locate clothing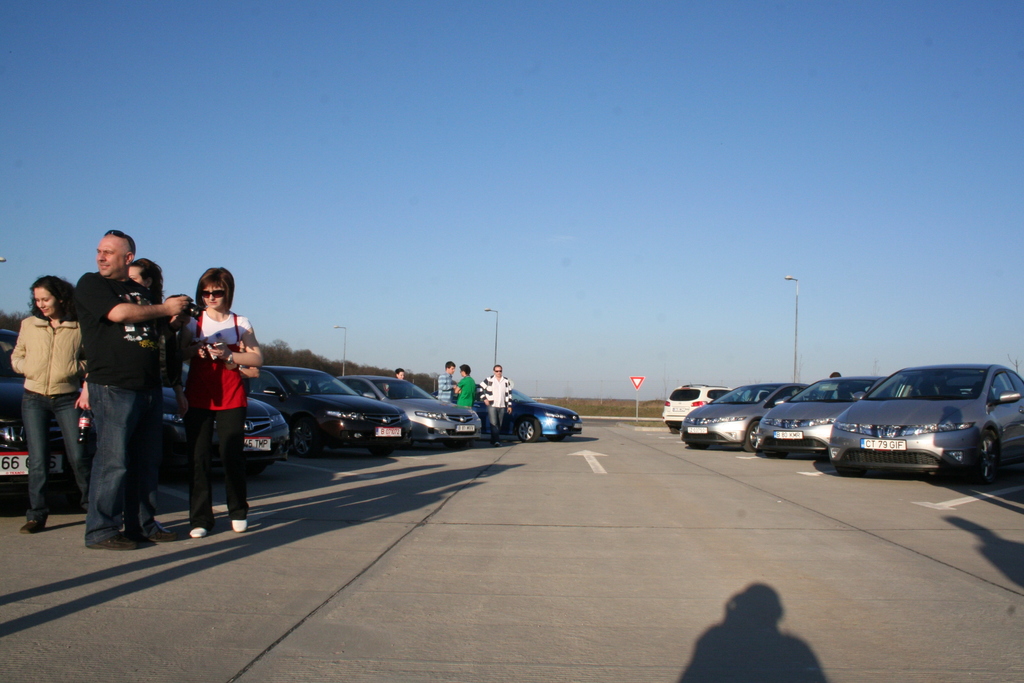
186 309 253 532
